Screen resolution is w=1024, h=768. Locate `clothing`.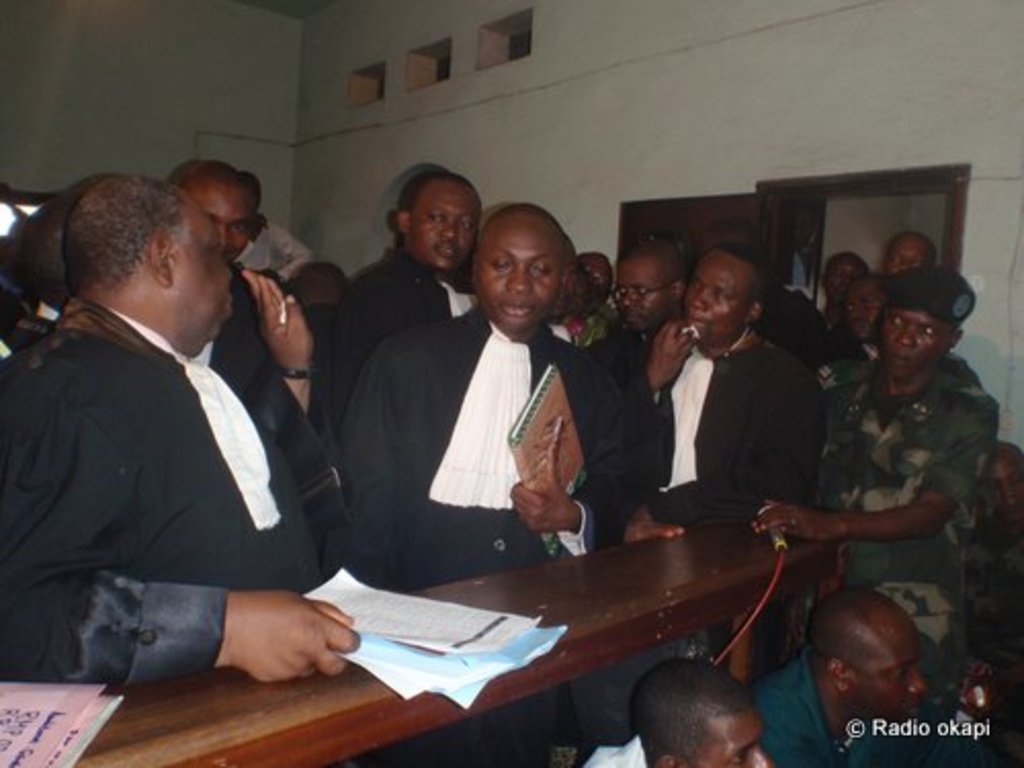
{"x1": 307, "y1": 244, "x2": 483, "y2": 453}.
